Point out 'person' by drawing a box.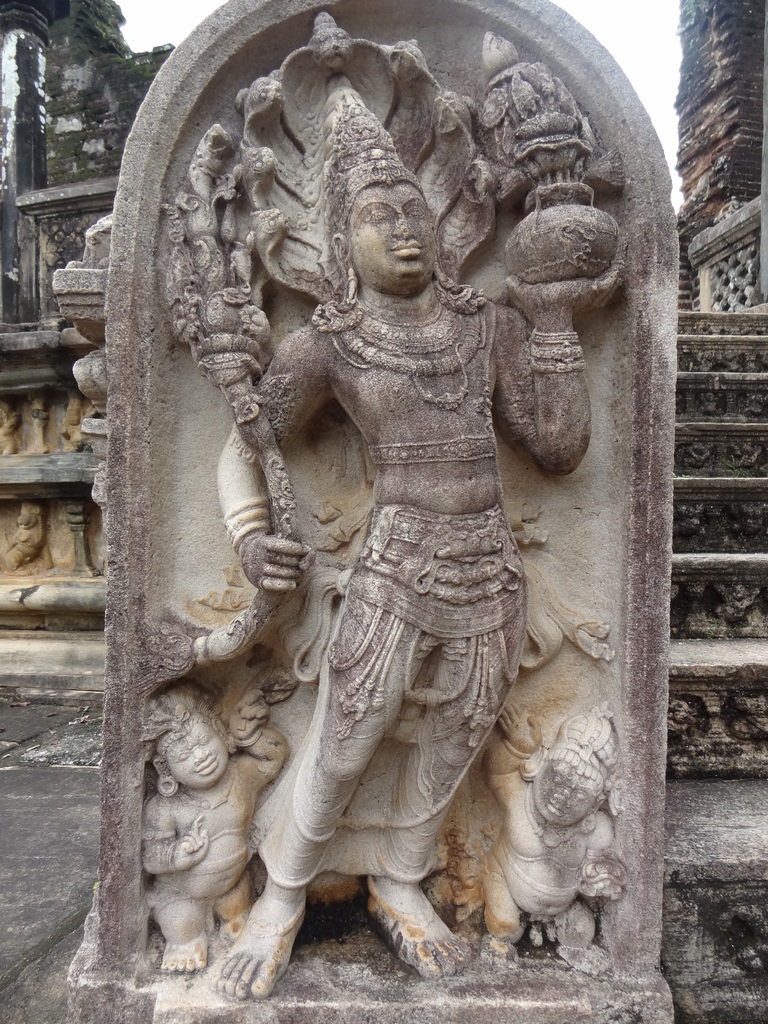
x1=479 y1=704 x2=628 y2=984.
